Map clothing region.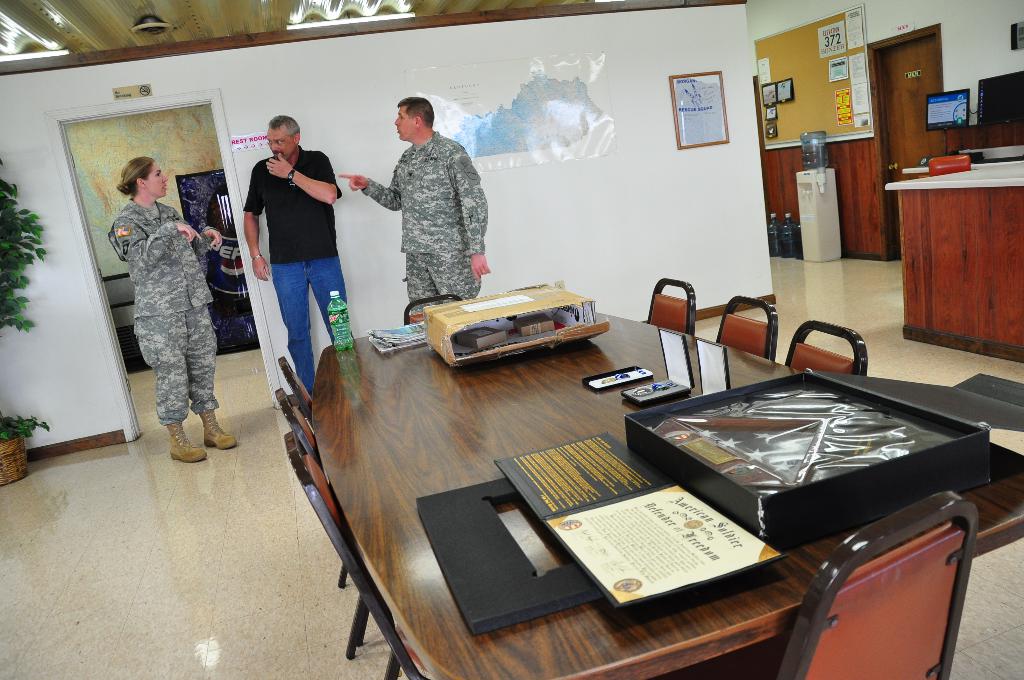
Mapped to (left=360, top=135, right=489, bottom=321).
